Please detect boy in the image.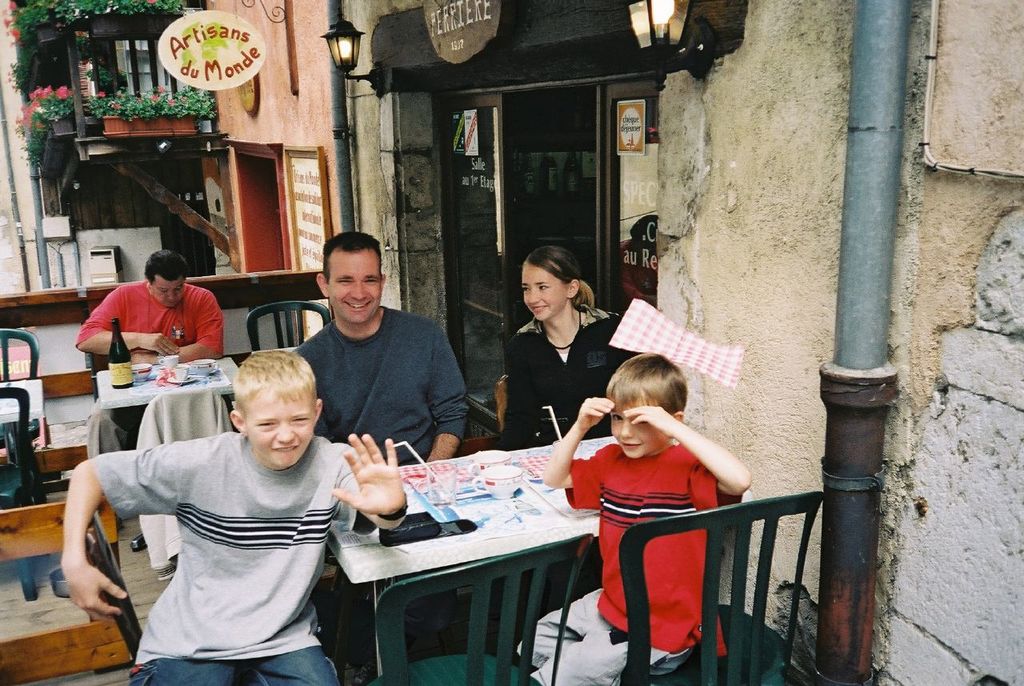
(x1=88, y1=334, x2=378, y2=658).
